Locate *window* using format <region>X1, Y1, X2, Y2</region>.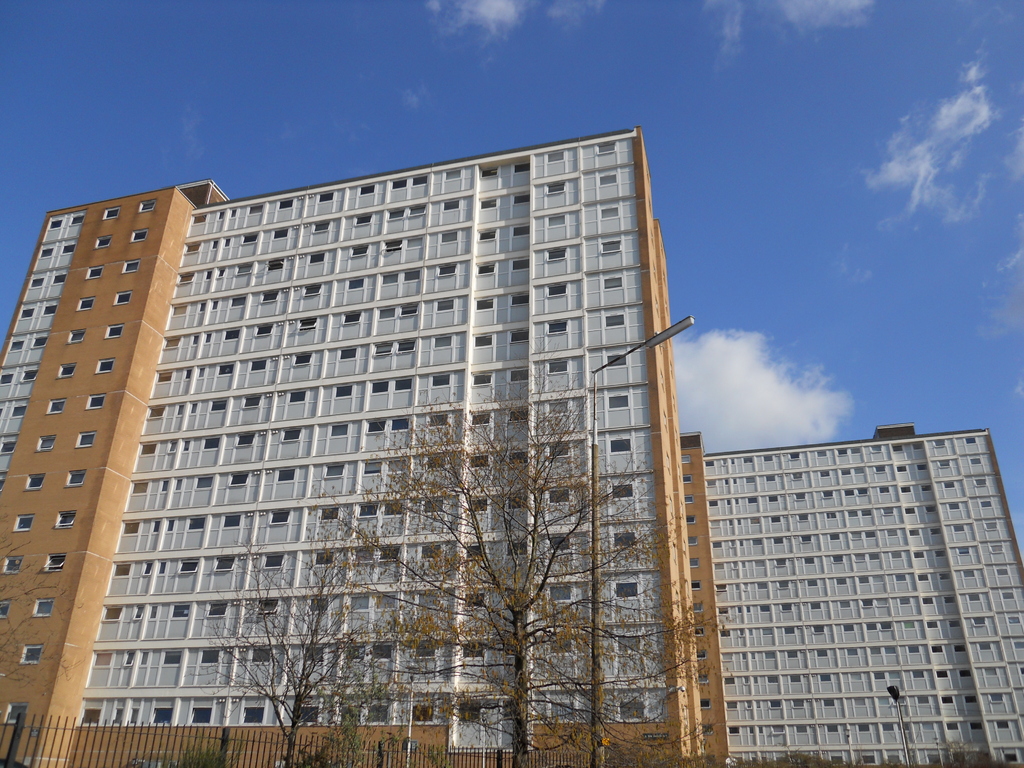
<region>148, 603, 157, 620</region>.
